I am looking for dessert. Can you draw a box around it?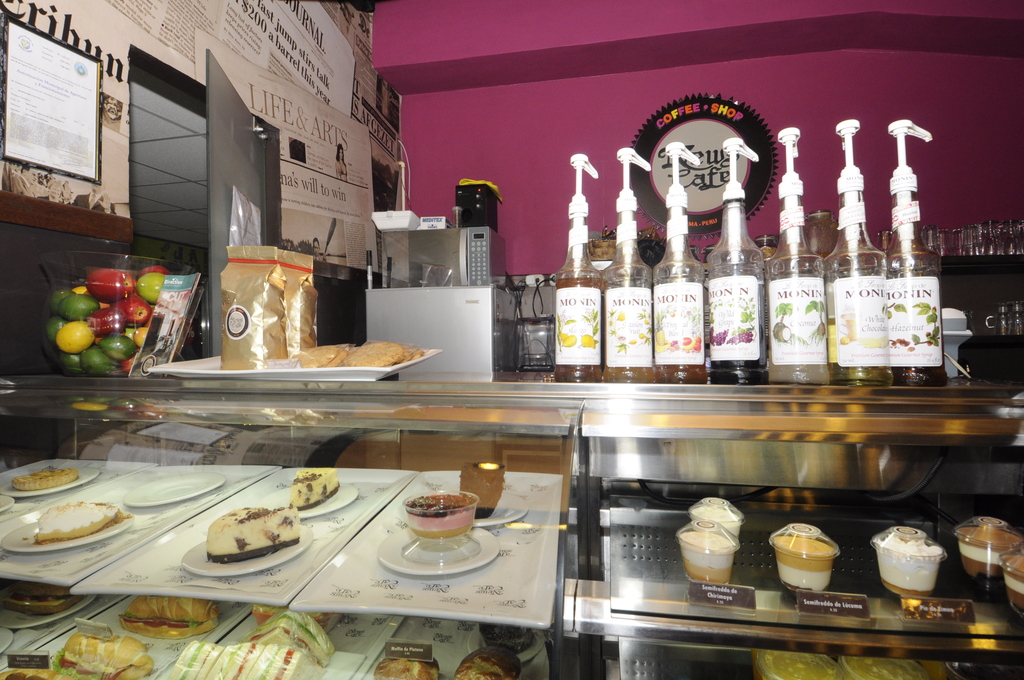
Sure, the bounding box is [left=773, top=531, right=844, bottom=606].
